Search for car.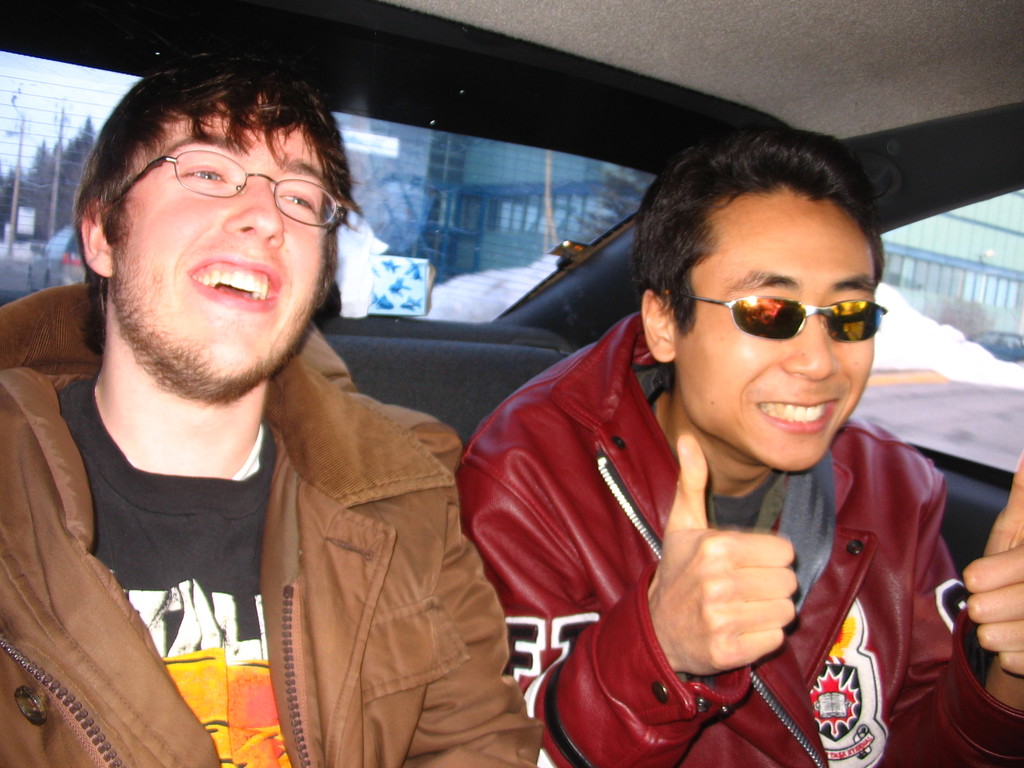
Found at bbox=[0, 0, 1023, 767].
